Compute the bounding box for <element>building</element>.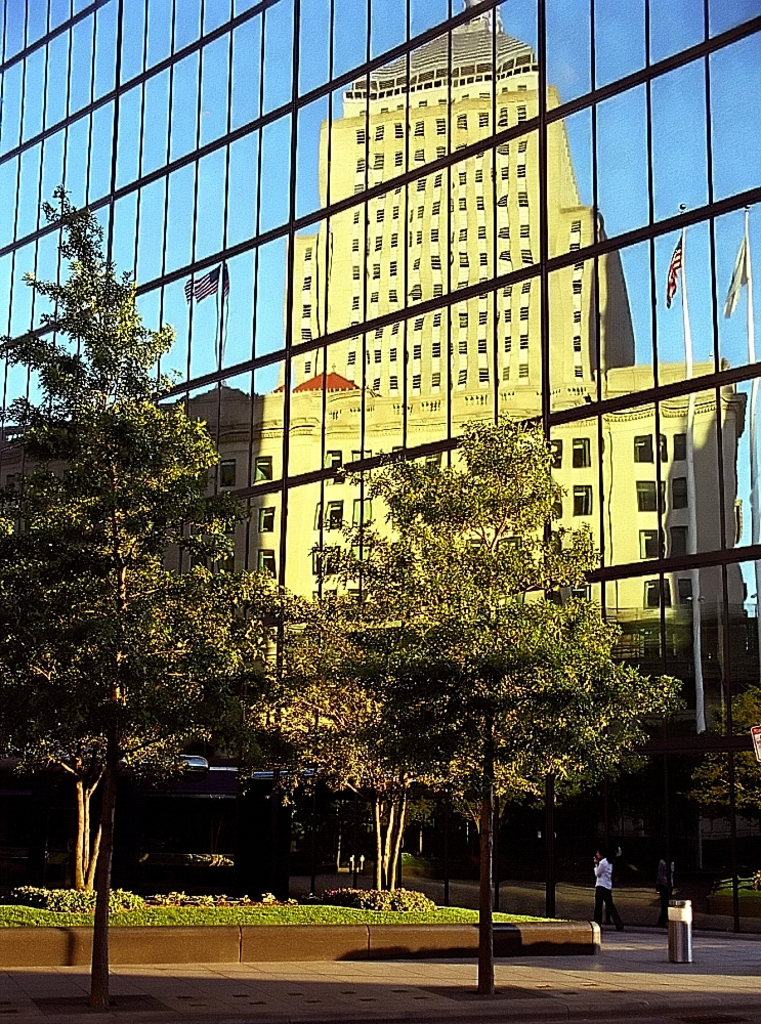
locate(1, 0, 750, 654).
